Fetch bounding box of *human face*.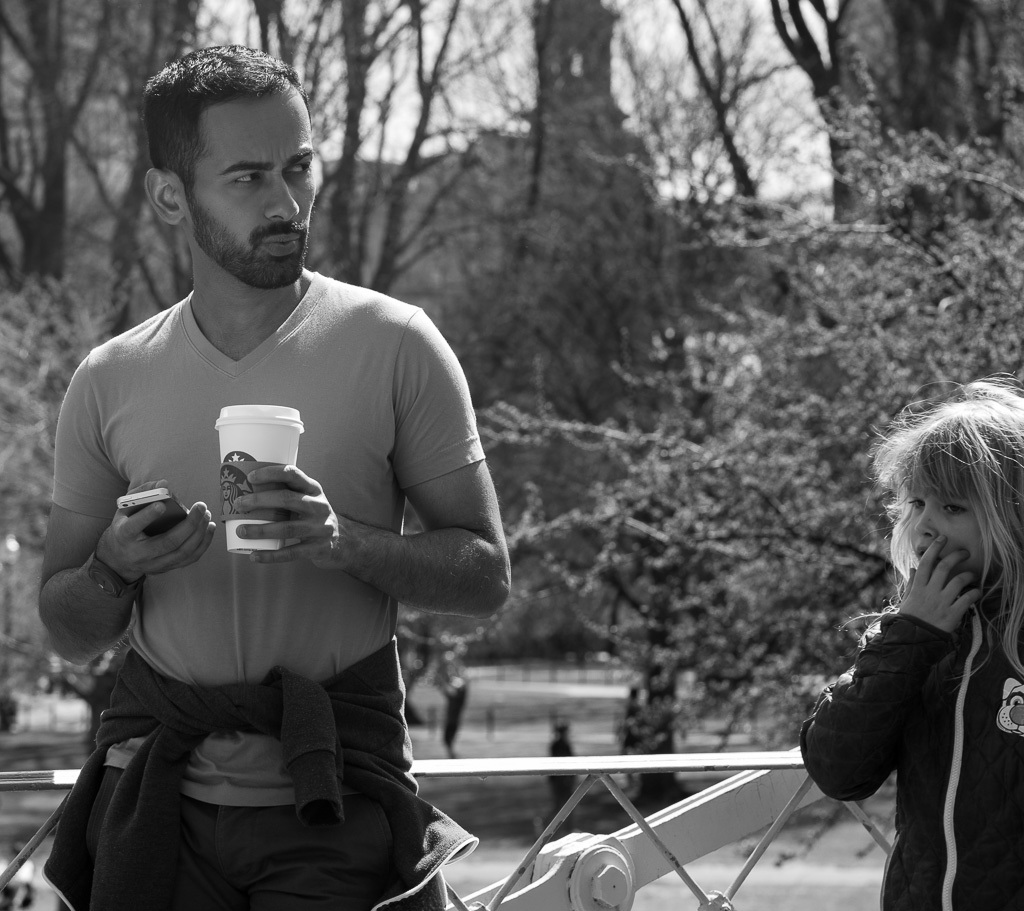
Bbox: 191:79:321:290.
